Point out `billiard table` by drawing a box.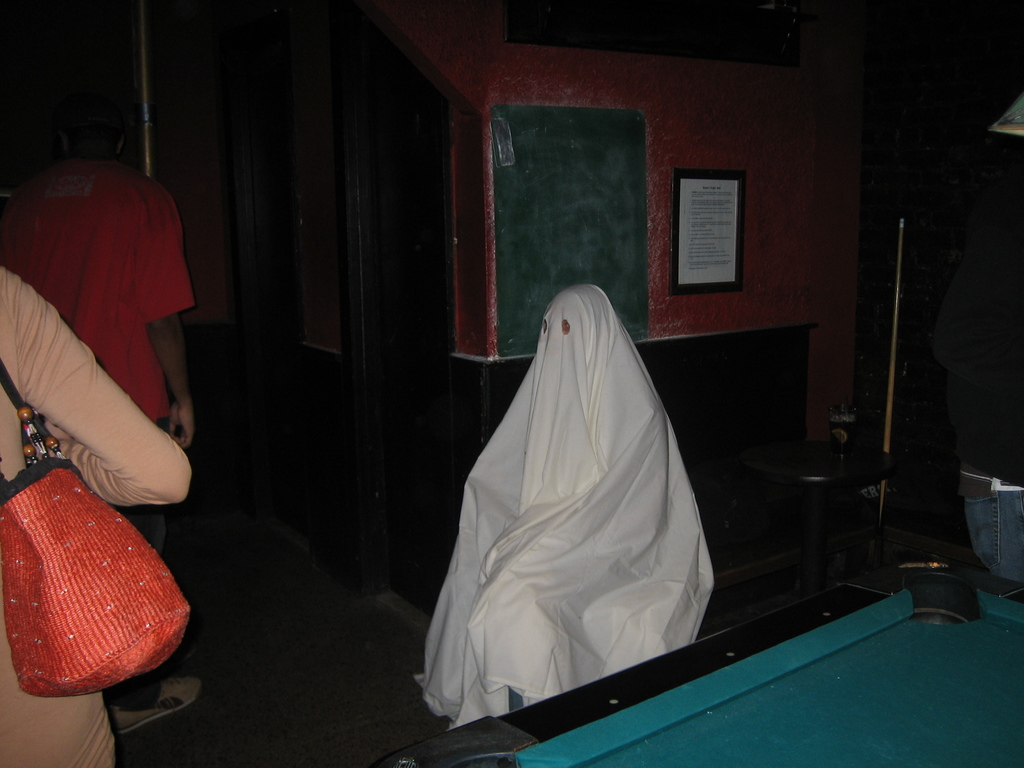
372, 553, 1023, 767.
